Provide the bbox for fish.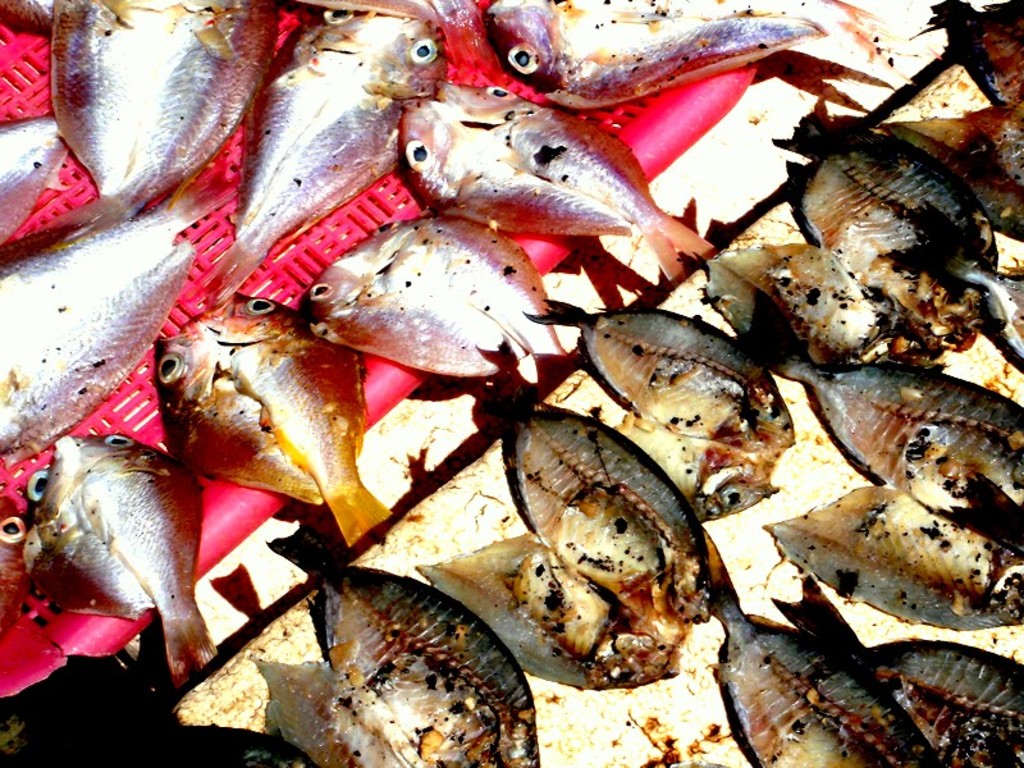
(x1=416, y1=526, x2=680, y2=691).
